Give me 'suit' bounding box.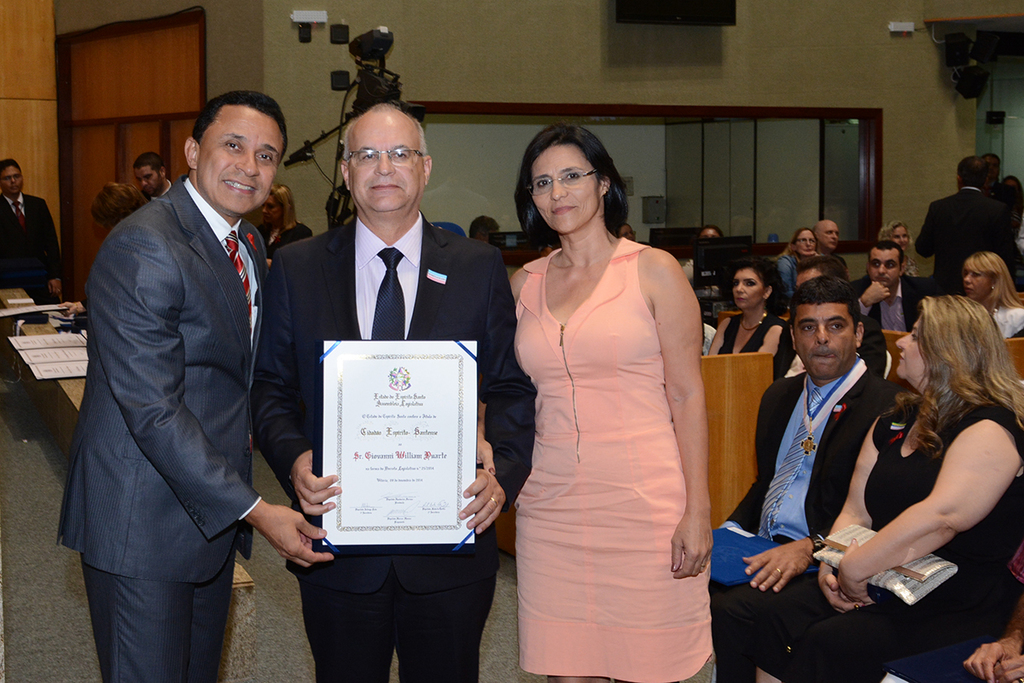
{"x1": 712, "y1": 371, "x2": 896, "y2": 682}.
